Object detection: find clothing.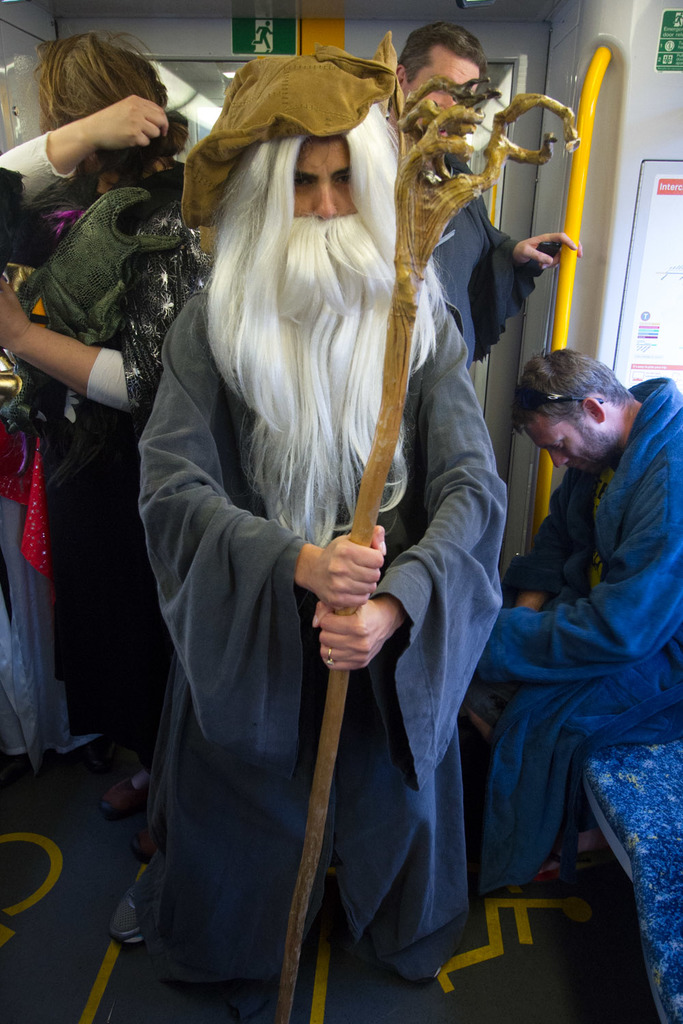
{"x1": 430, "y1": 147, "x2": 559, "y2": 363}.
